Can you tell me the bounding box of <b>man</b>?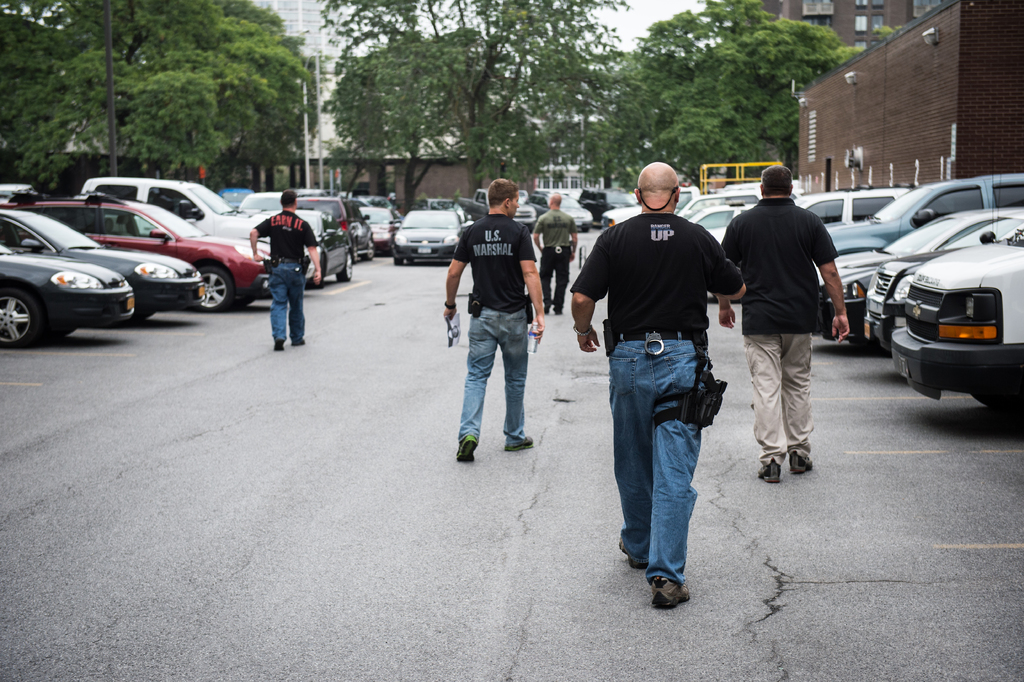
<region>249, 188, 323, 351</region>.
